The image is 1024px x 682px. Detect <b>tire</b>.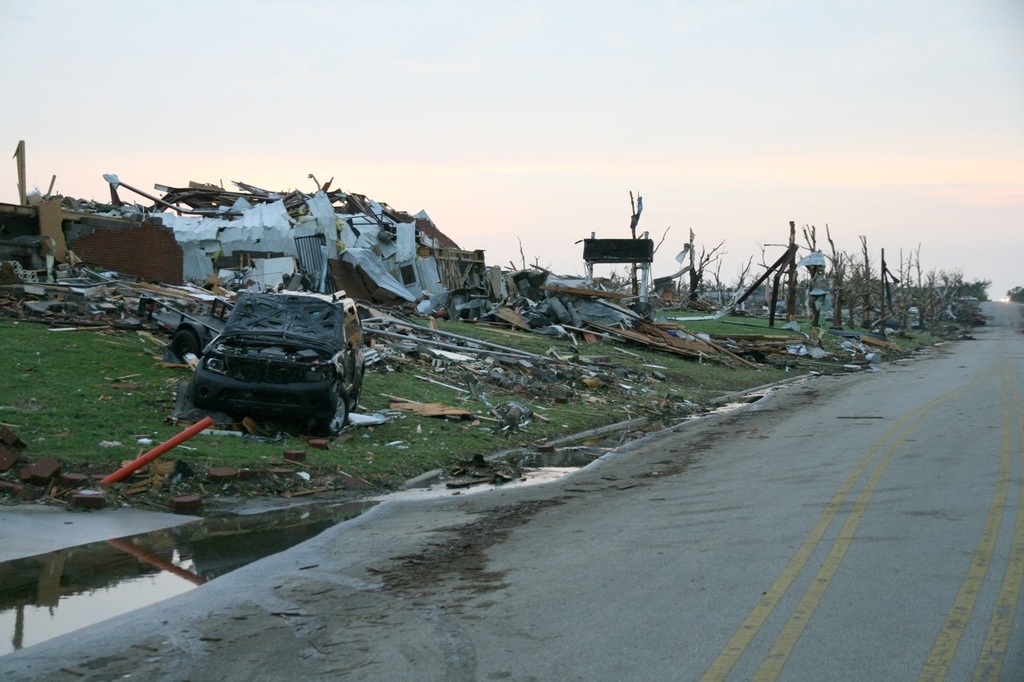
Detection: <region>353, 377, 362, 409</region>.
